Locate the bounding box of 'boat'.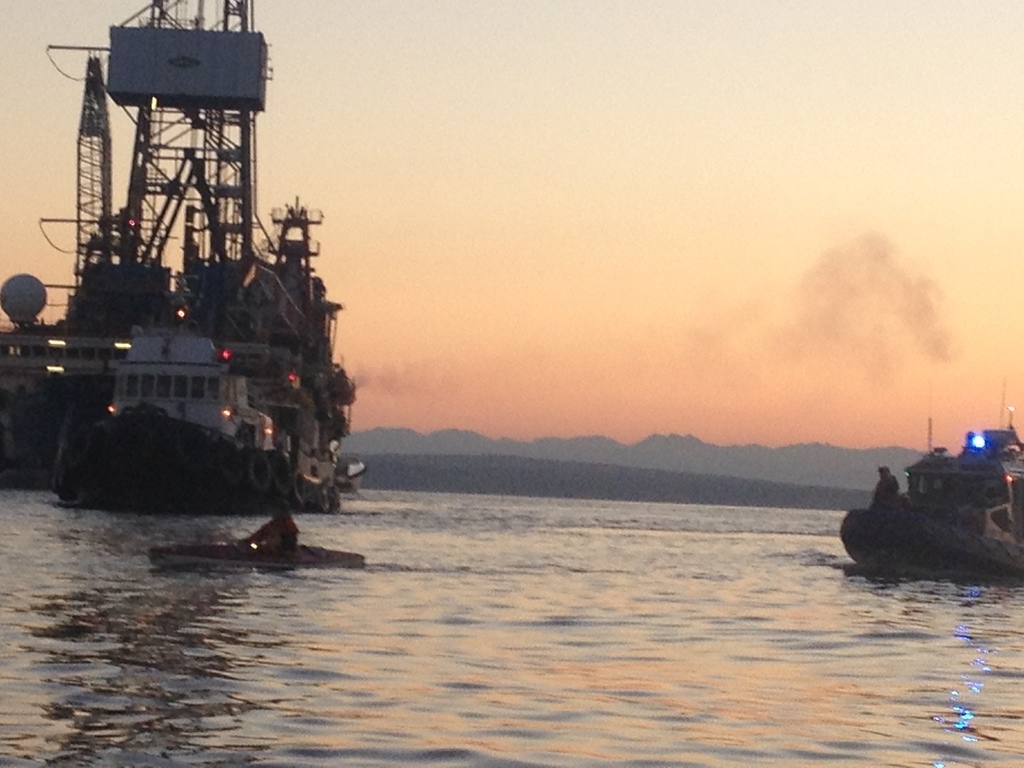
Bounding box: (left=835, top=383, right=1023, bottom=581).
